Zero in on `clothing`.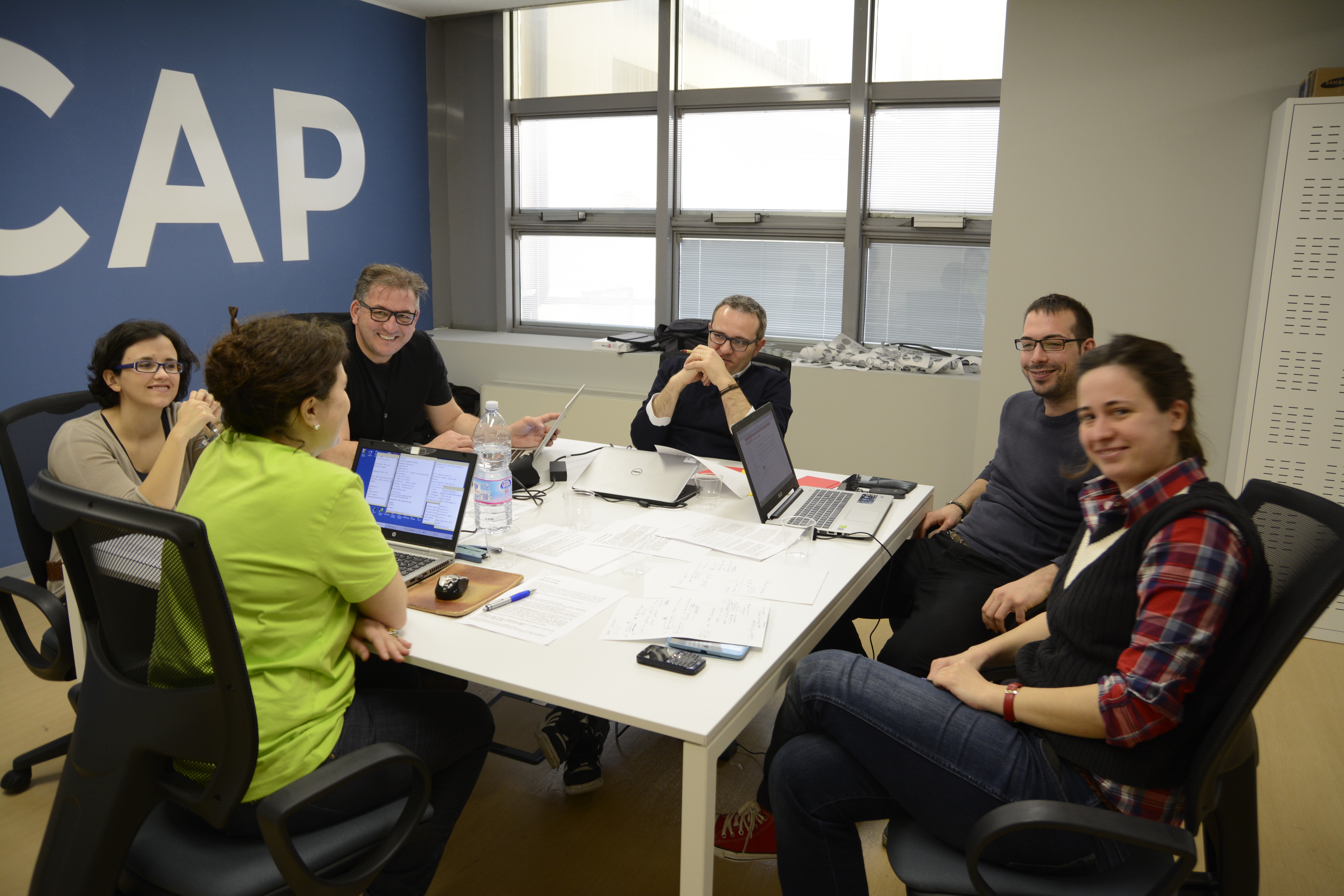
Zeroed in: rect(200, 85, 246, 150).
